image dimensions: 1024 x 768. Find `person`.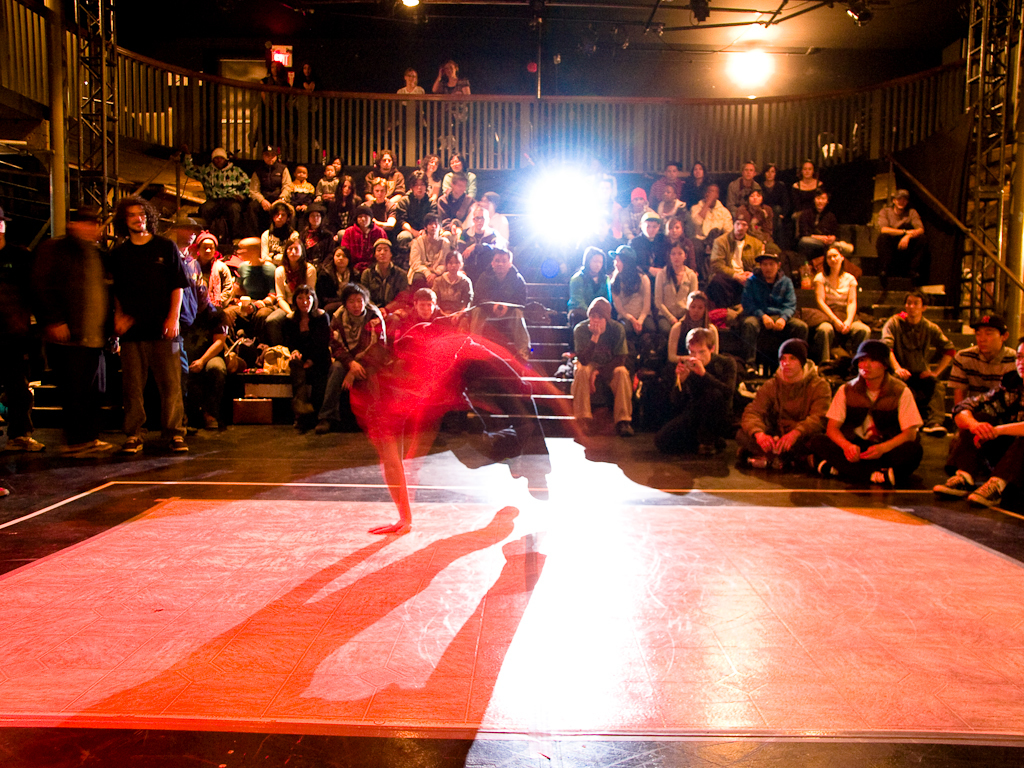
[107,200,189,458].
